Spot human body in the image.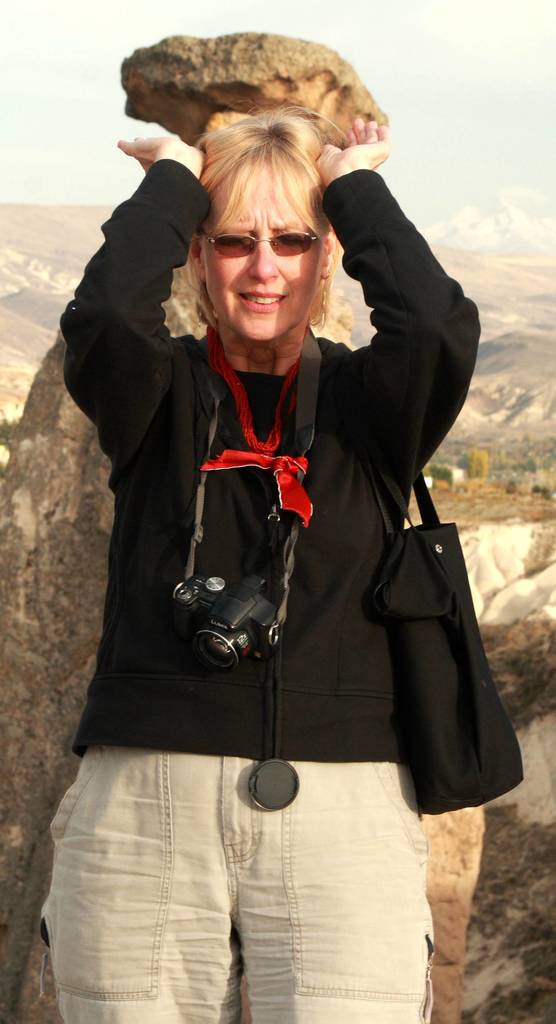
human body found at Rect(41, 107, 484, 1023).
